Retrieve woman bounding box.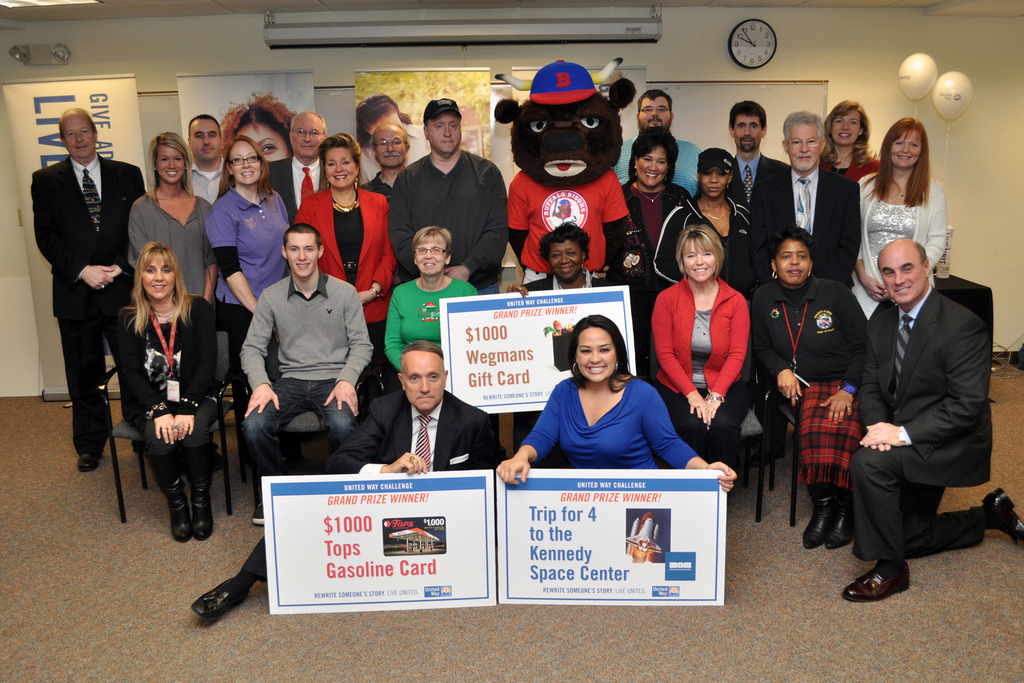
Bounding box: locate(845, 115, 948, 322).
